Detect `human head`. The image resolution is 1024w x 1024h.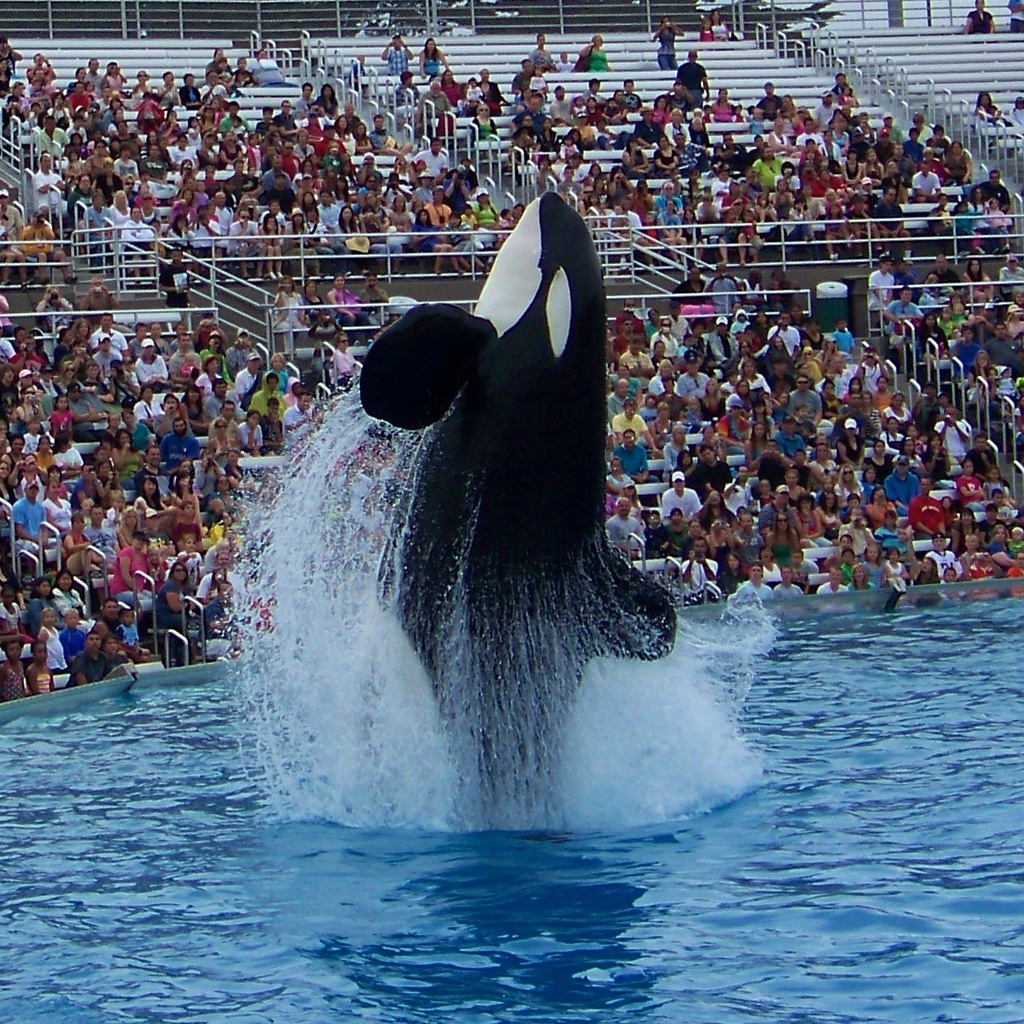
bbox=(60, 363, 72, 380).
